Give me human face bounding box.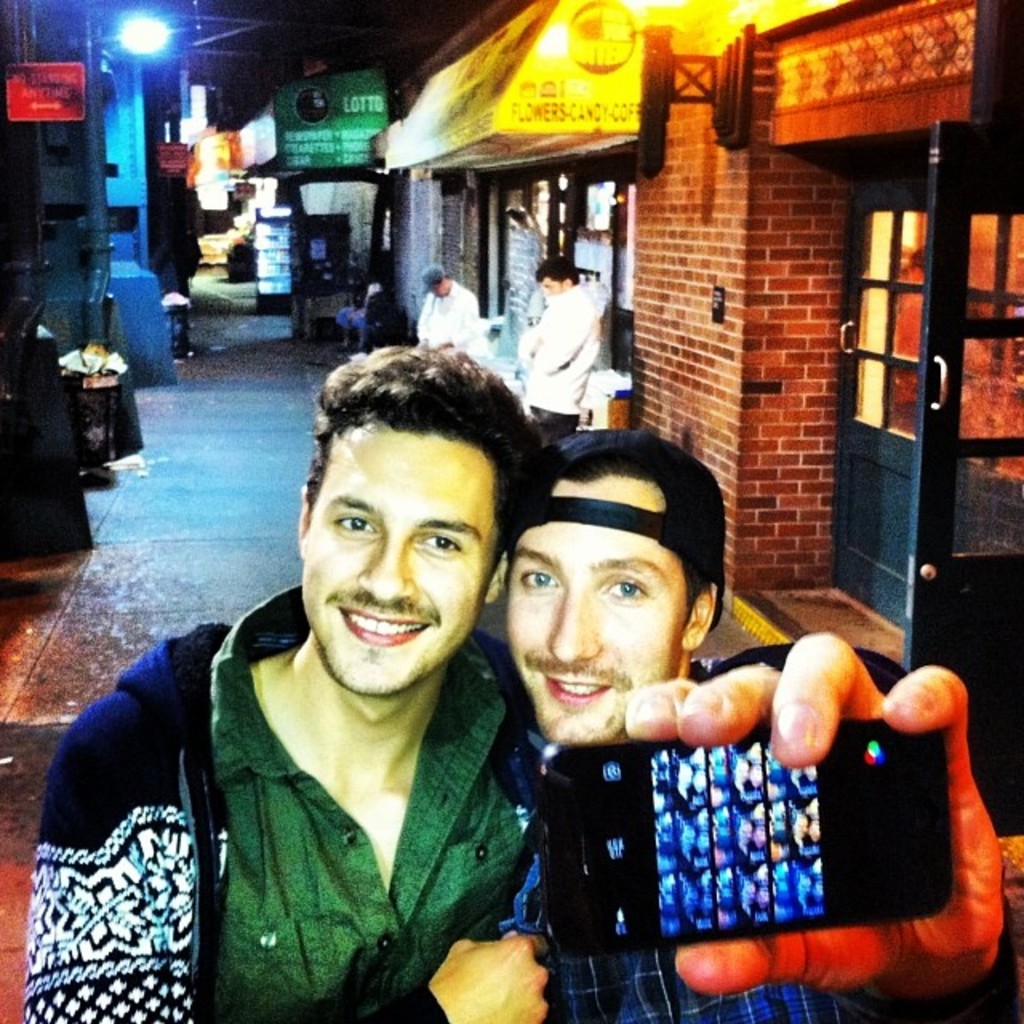
(502,470,683,744).
